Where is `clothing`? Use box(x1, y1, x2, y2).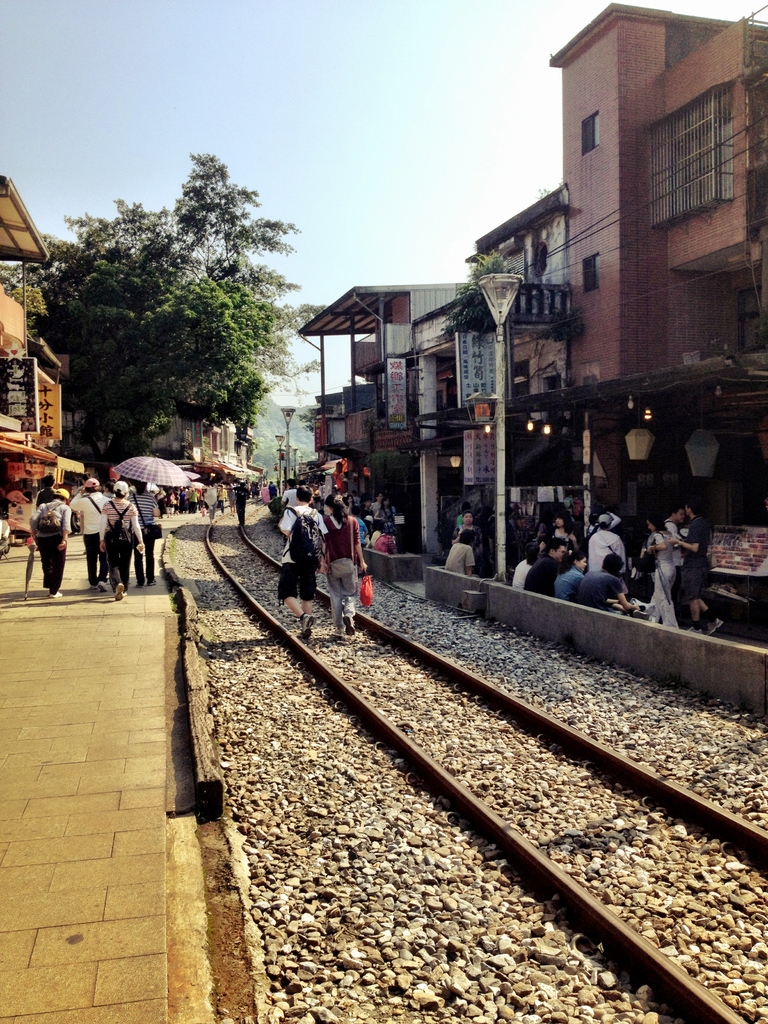
box(648, 522, 682, 627).
